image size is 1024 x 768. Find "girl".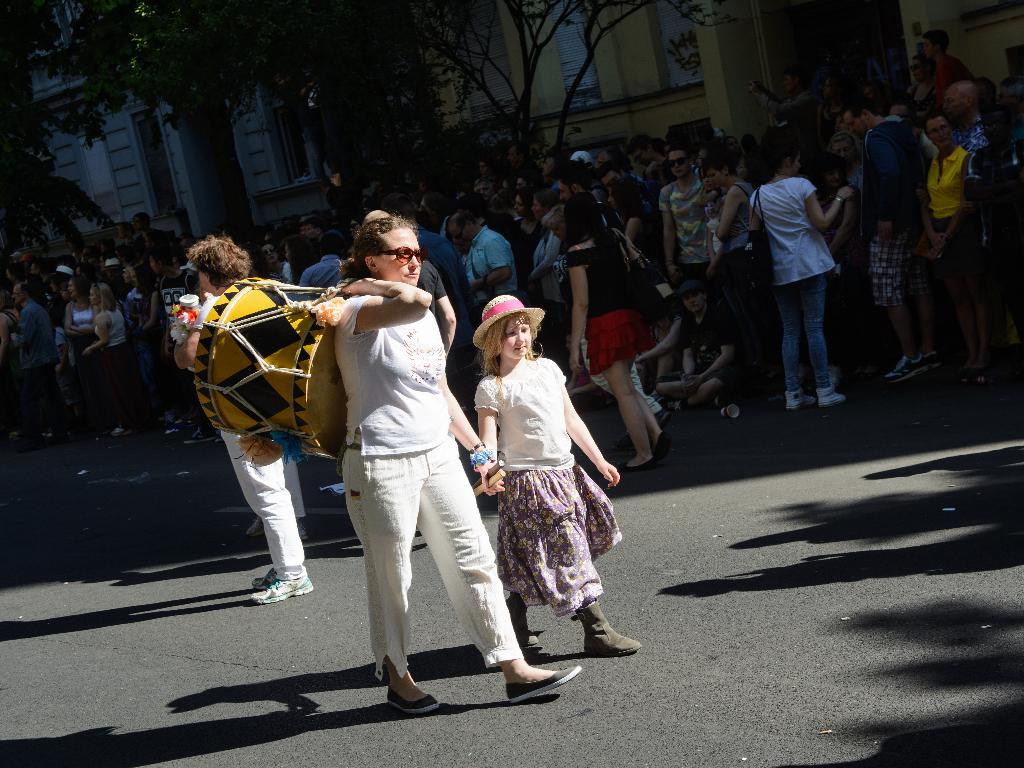
[x1=262, y1=241, x2=293, y2=285].
